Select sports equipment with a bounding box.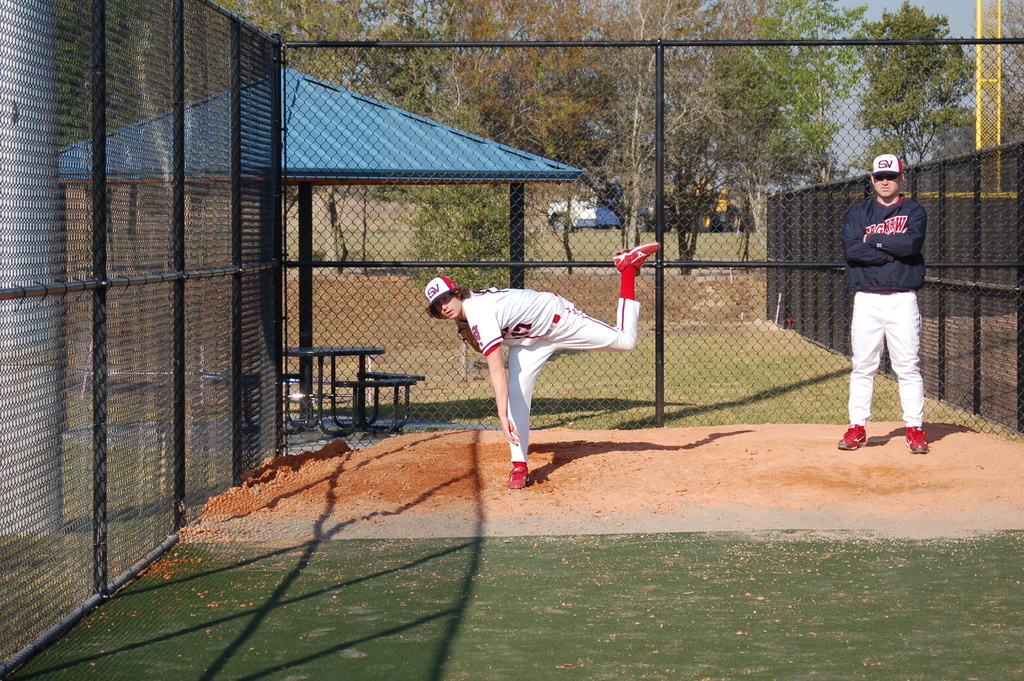
[838, 422, 865, 452].
